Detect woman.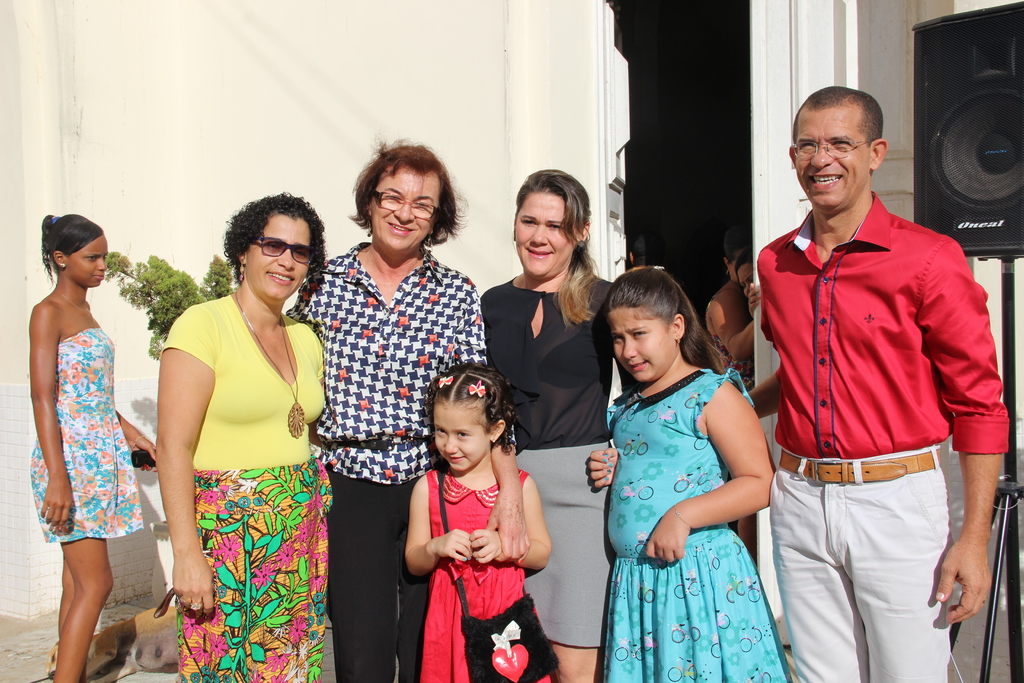
Detected at bbox(25, 213, 158, 682).
